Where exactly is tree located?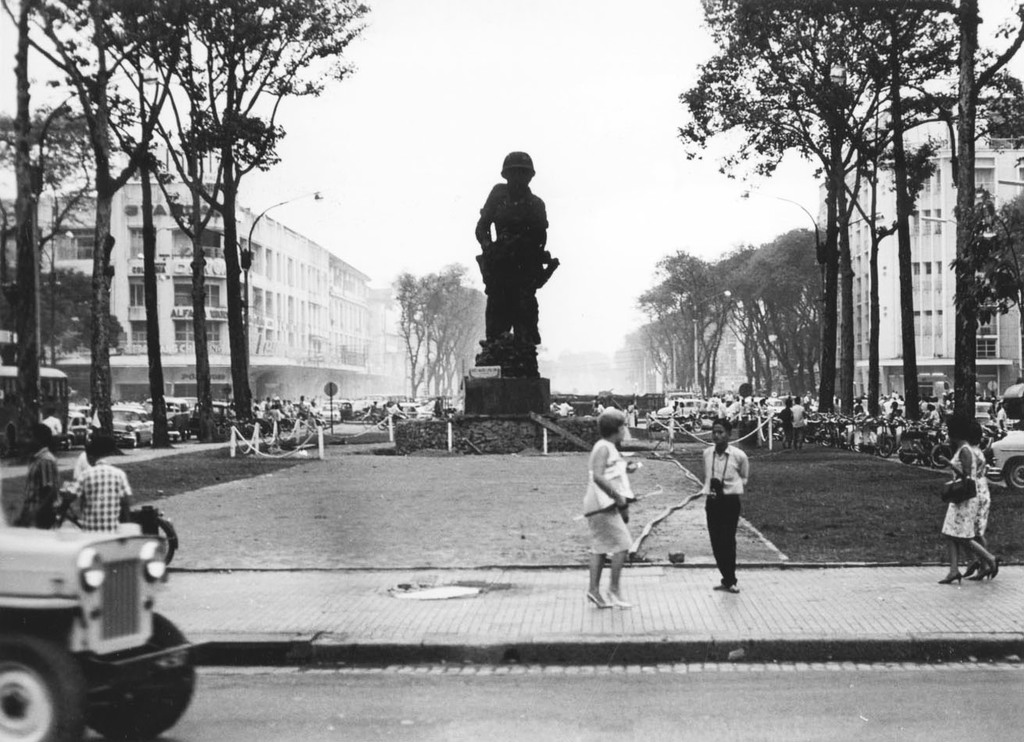
Its bounding box is <box>178,0,366,433</box>.
